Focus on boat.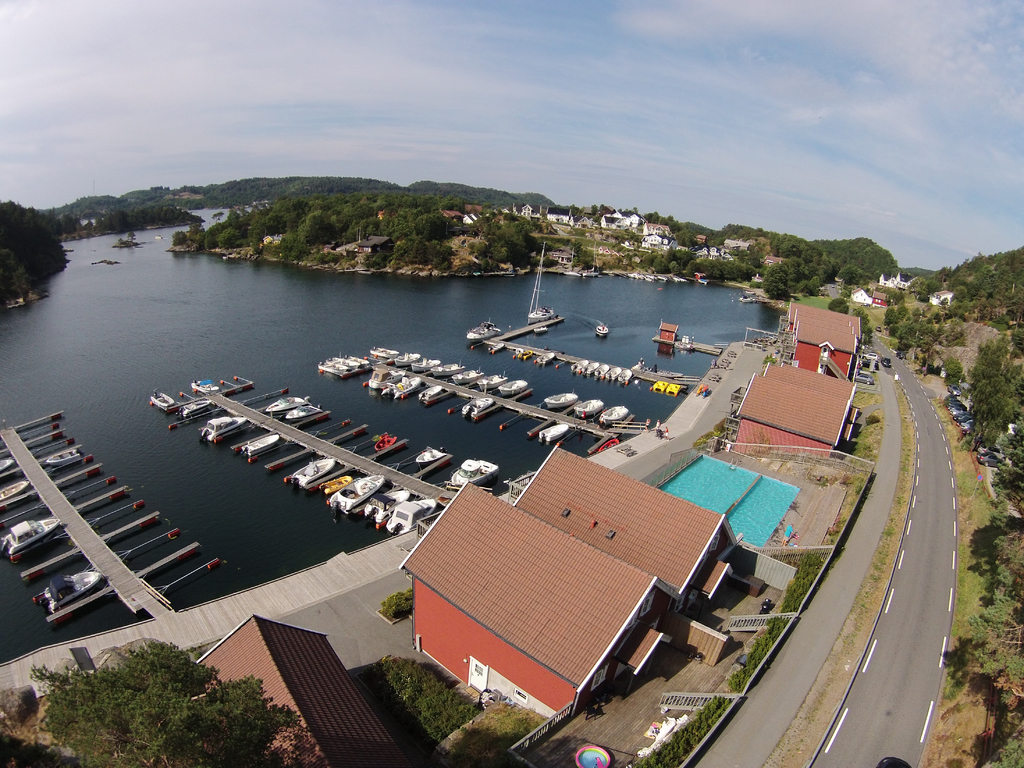
Focused at 0, 456, 16, 474.
